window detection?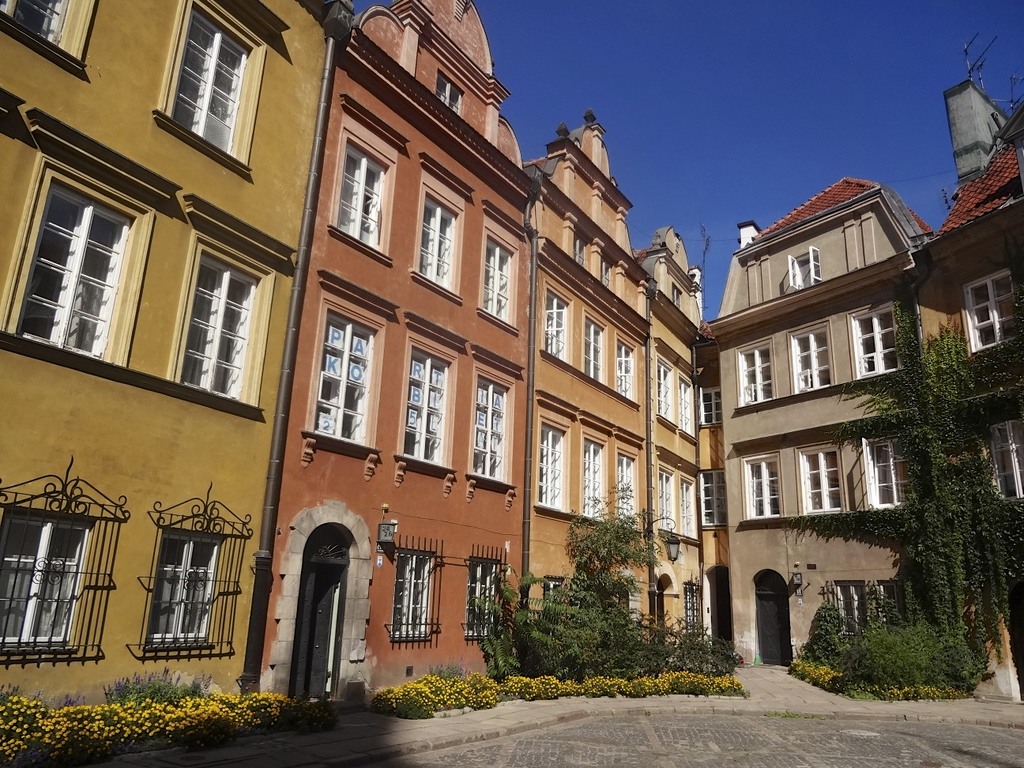
l=612, t=445, r=642, b=533
